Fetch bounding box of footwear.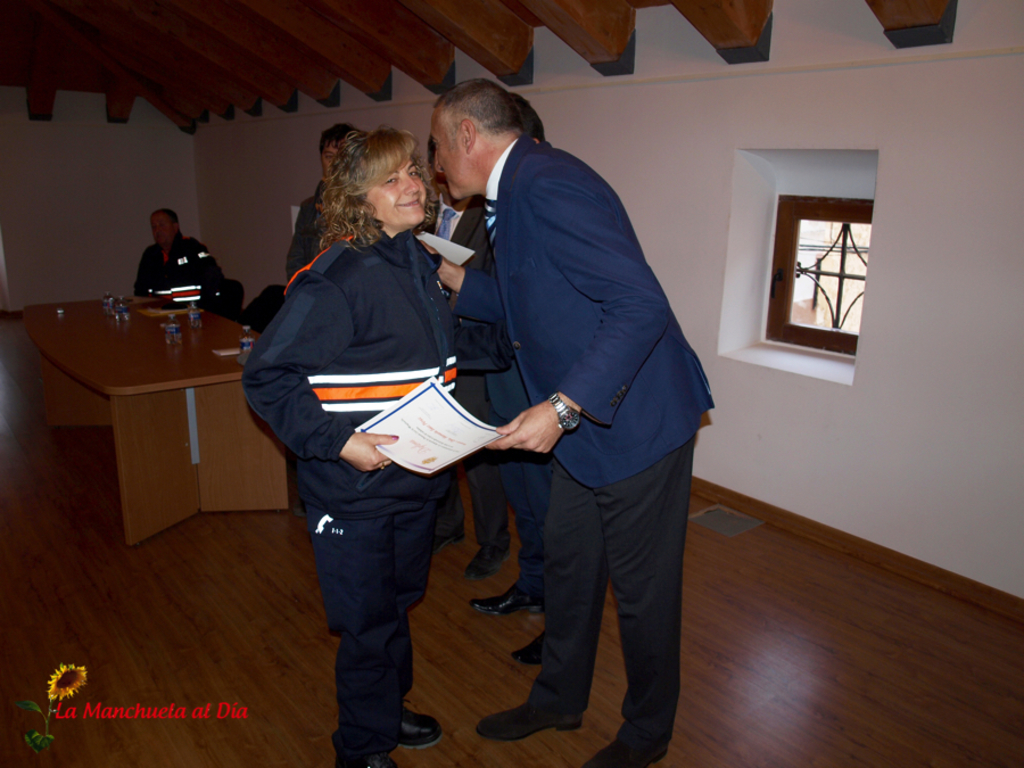
Bbox: bbox=[595, 734, 675, 767].
